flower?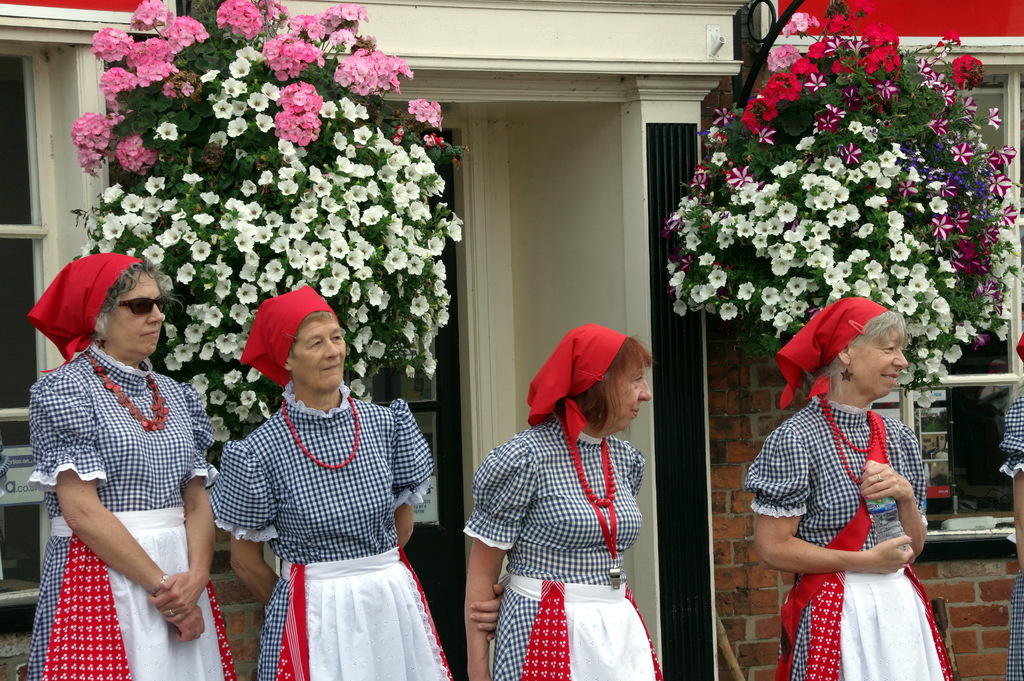
region(392, 123, 404, 151)
